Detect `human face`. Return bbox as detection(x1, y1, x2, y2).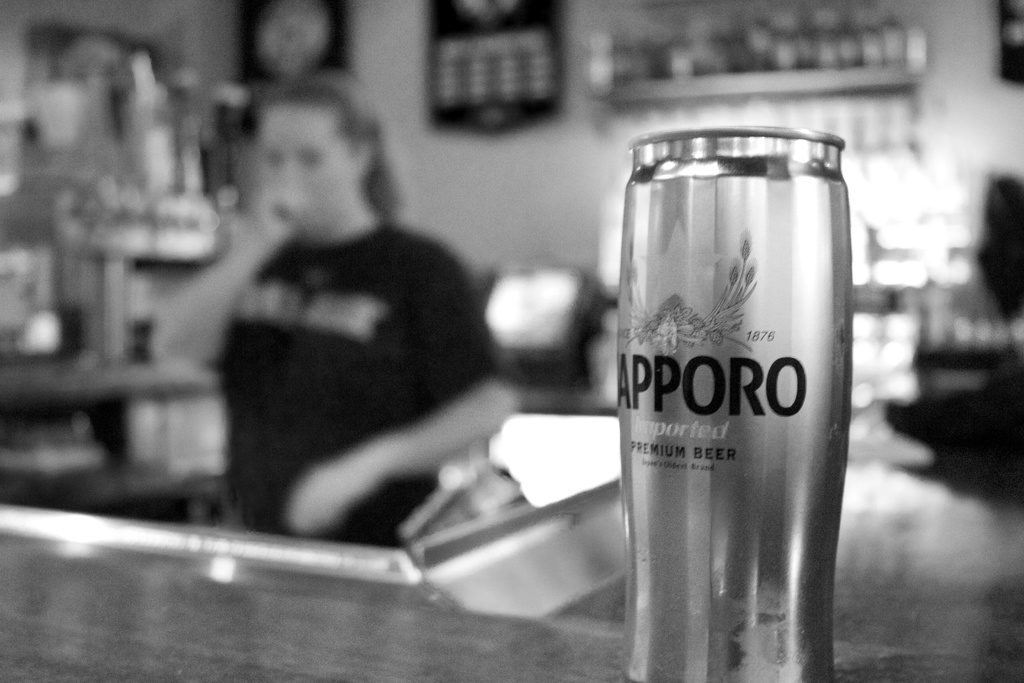
detection(257, 106, 354, 229).
